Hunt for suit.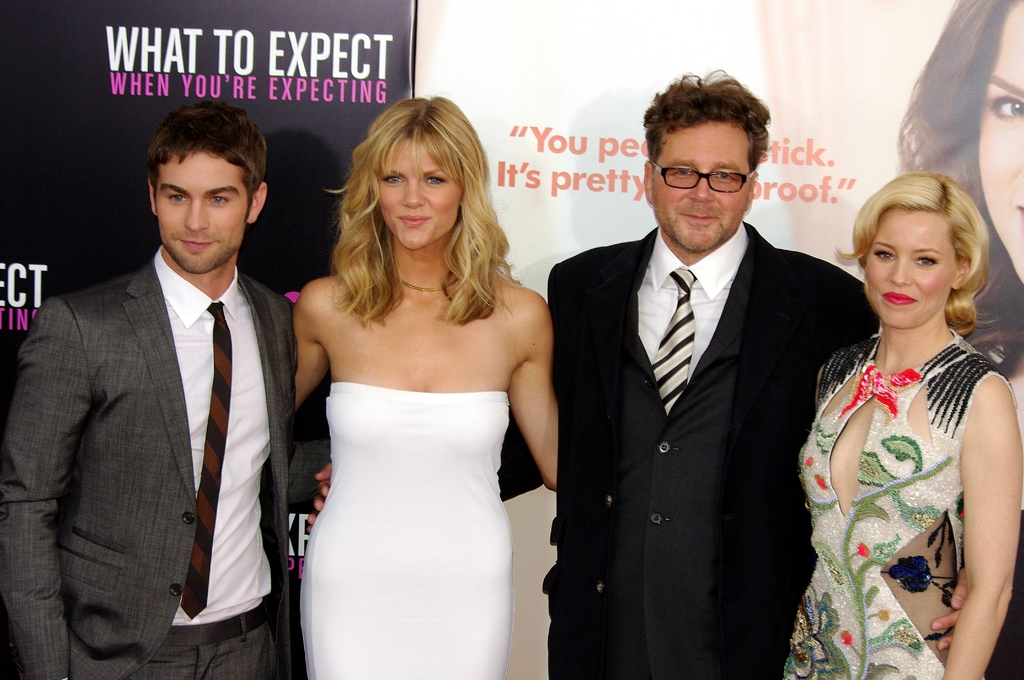
Hunted down at box(0, 243, 293, 677).
